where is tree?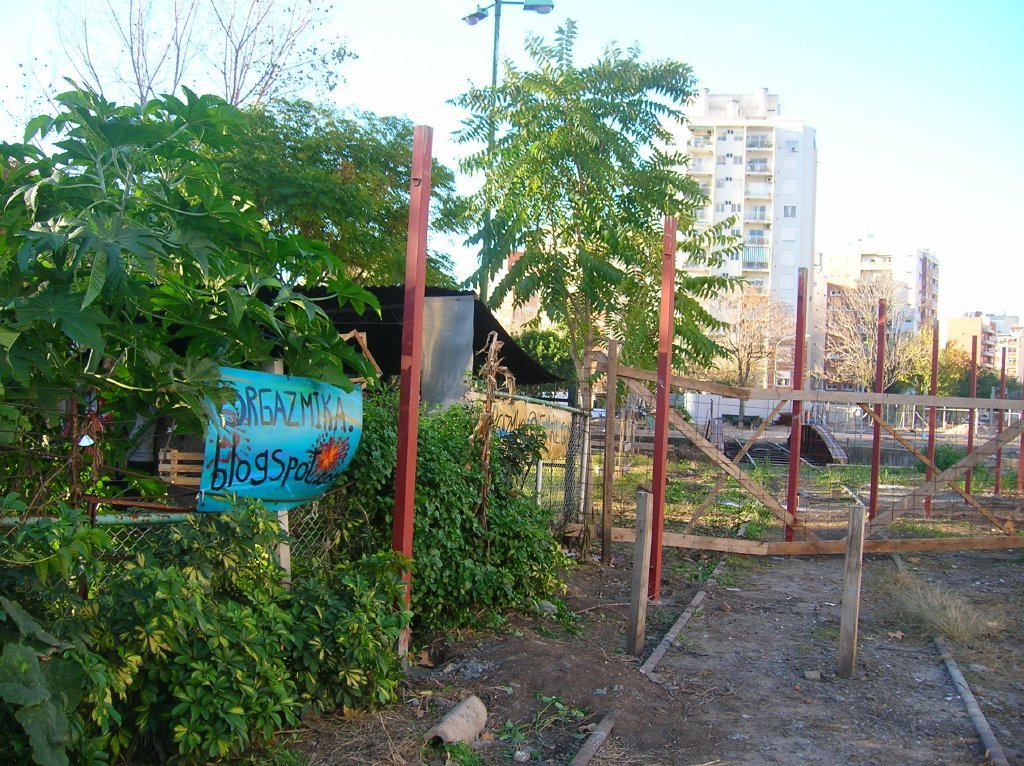
(left=965, top=366, right=1023, bottom=409).
